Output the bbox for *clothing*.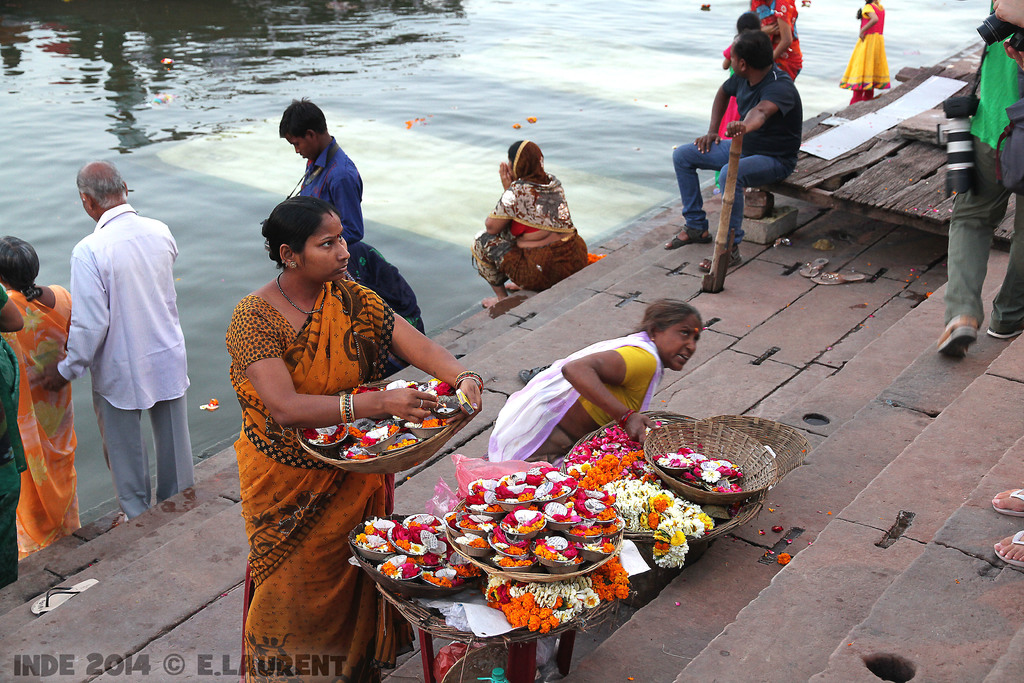
Rect(0, 273, 30, 592).
